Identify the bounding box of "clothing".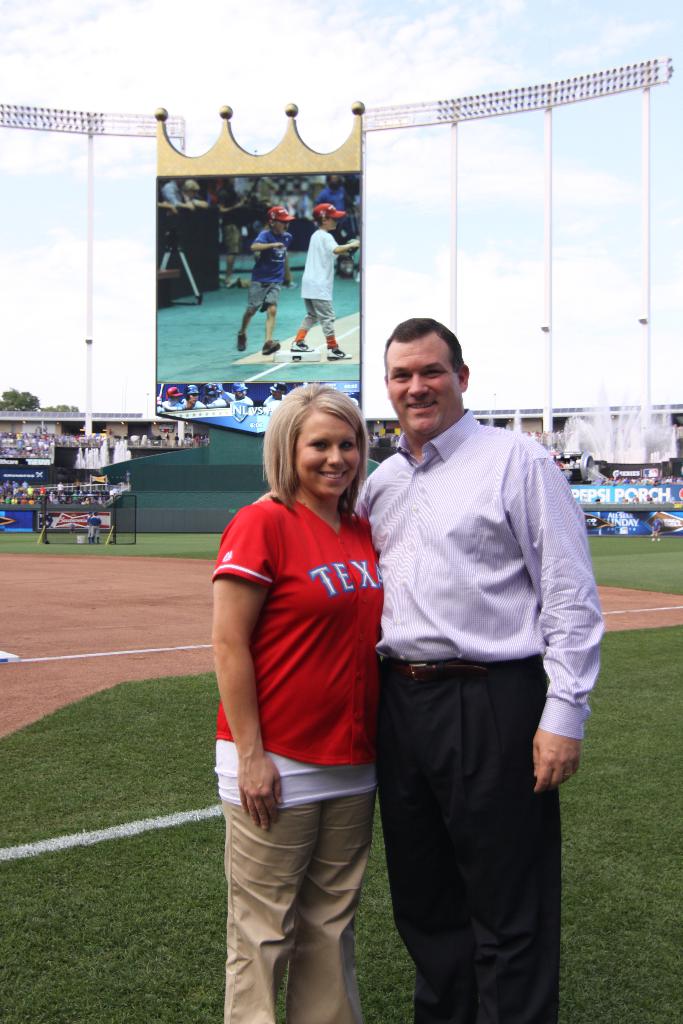
detection(210, 493, 375, 767).
